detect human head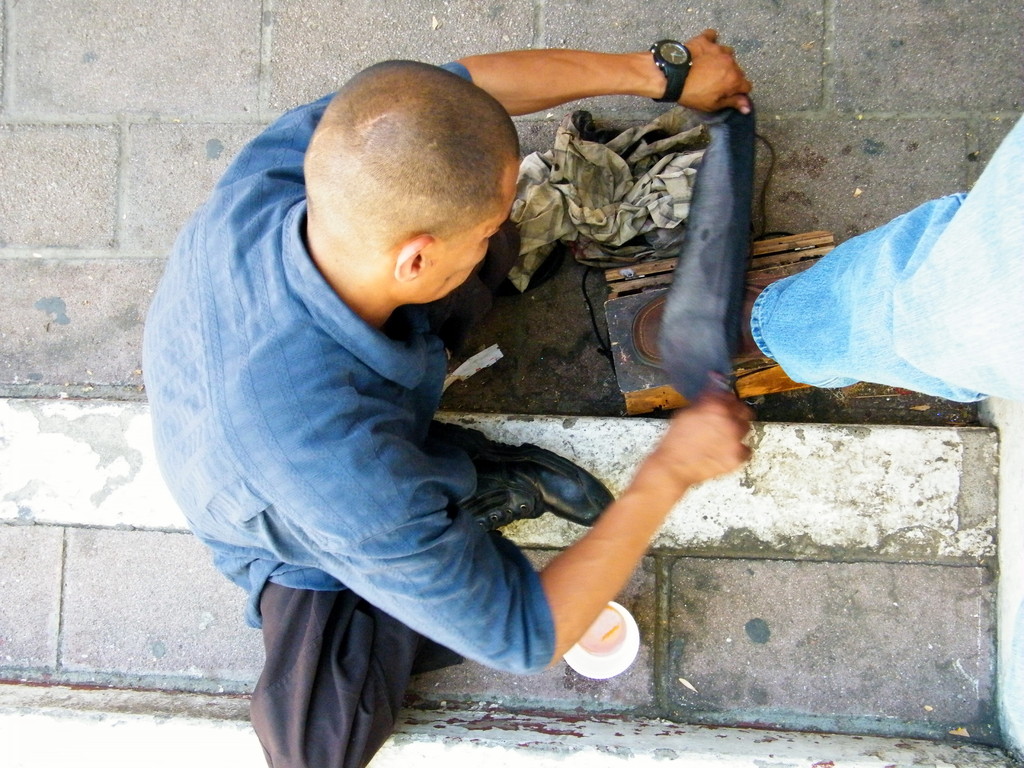
bbox=[301, 60, 522, 304]
